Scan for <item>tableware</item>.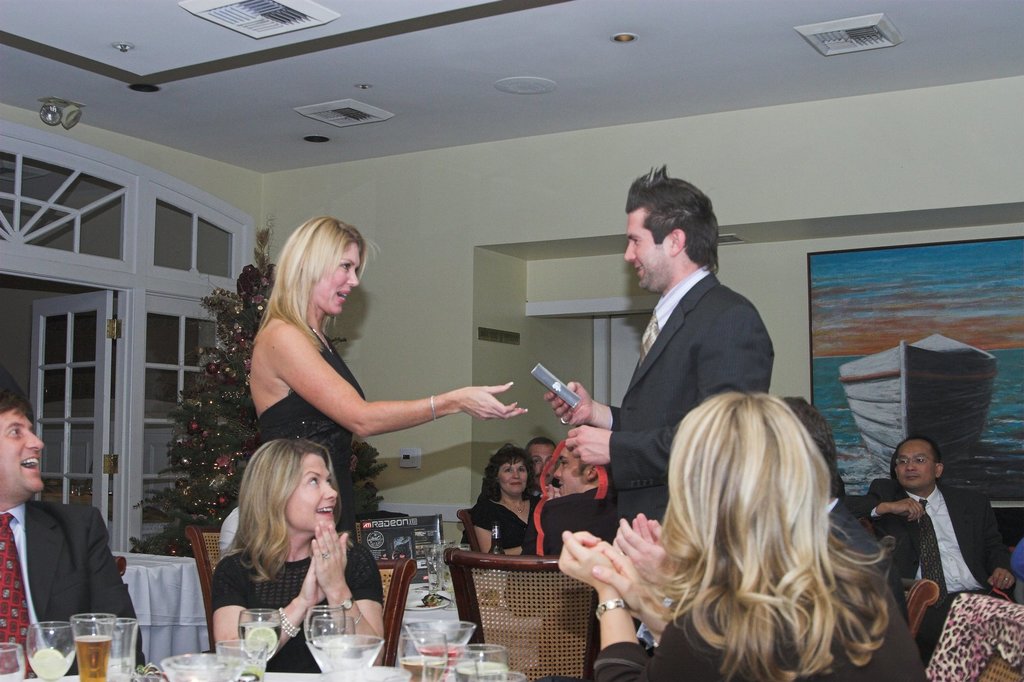
Scan result: 68, 608, 113, 681.
